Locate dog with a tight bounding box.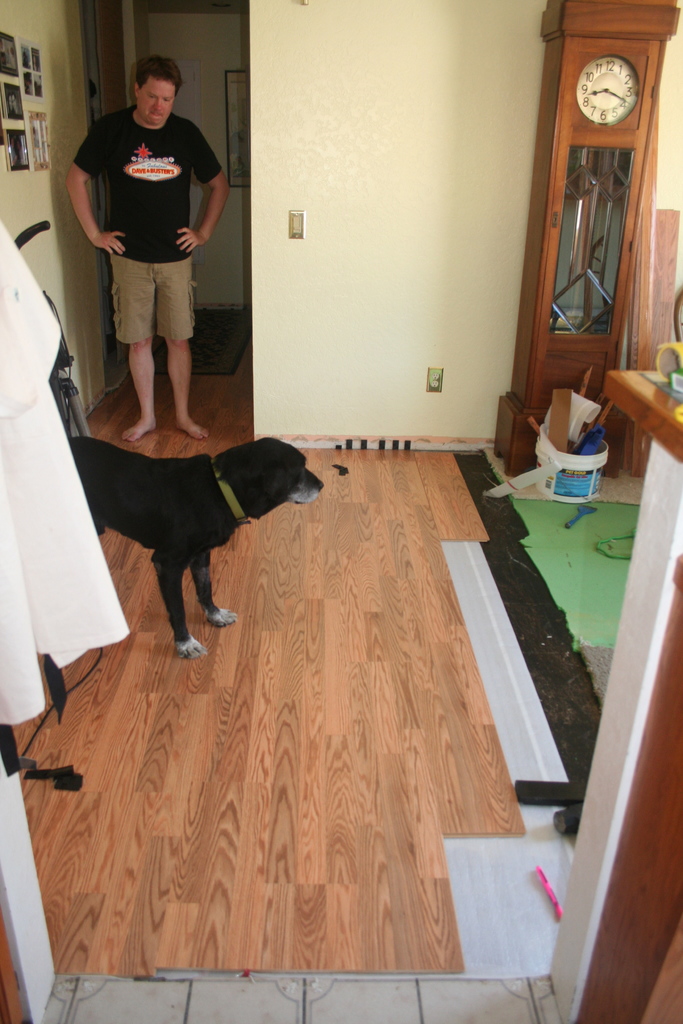
left=64, top=431, right=332, bottom=646.
